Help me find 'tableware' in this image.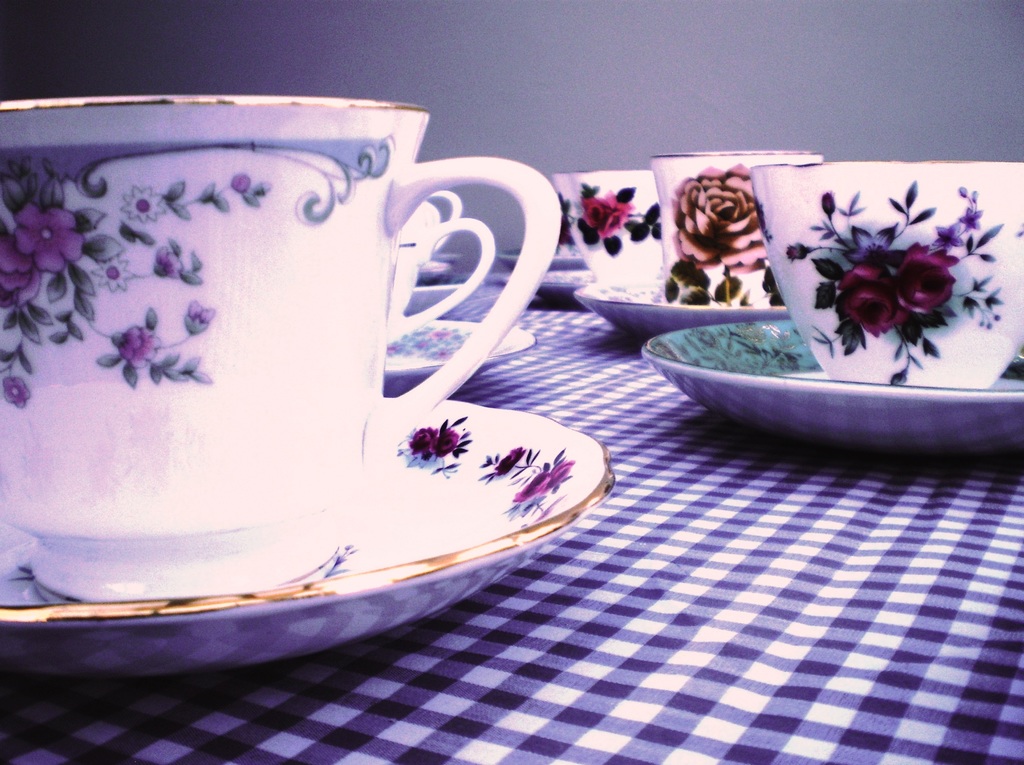
Found it: [x1=562, y1=155, x2=829, y2=337].
